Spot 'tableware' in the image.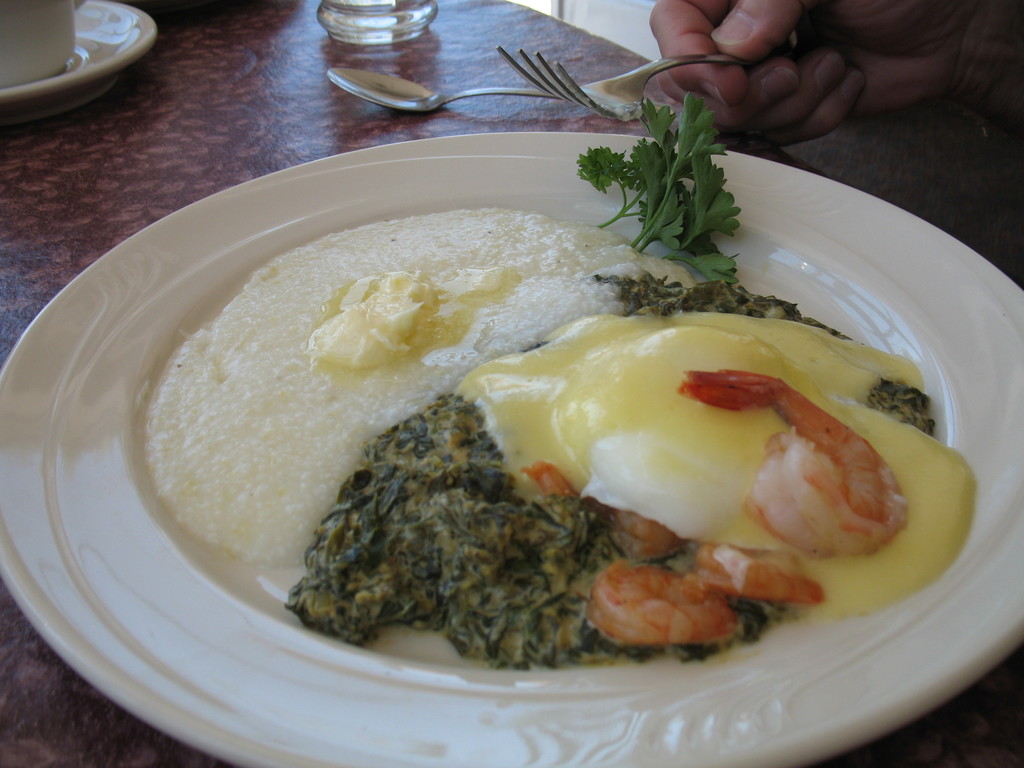
'tableware' found at detection(499, 52, 772, 111).
